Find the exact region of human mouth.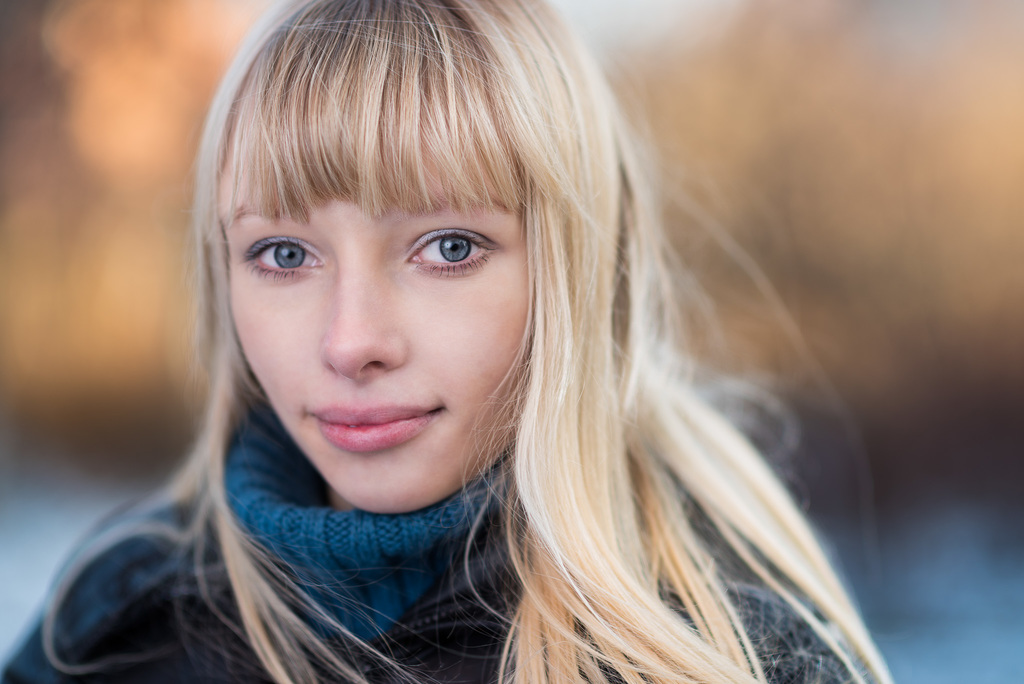
Exact region: [303, 399, 461, 452].
